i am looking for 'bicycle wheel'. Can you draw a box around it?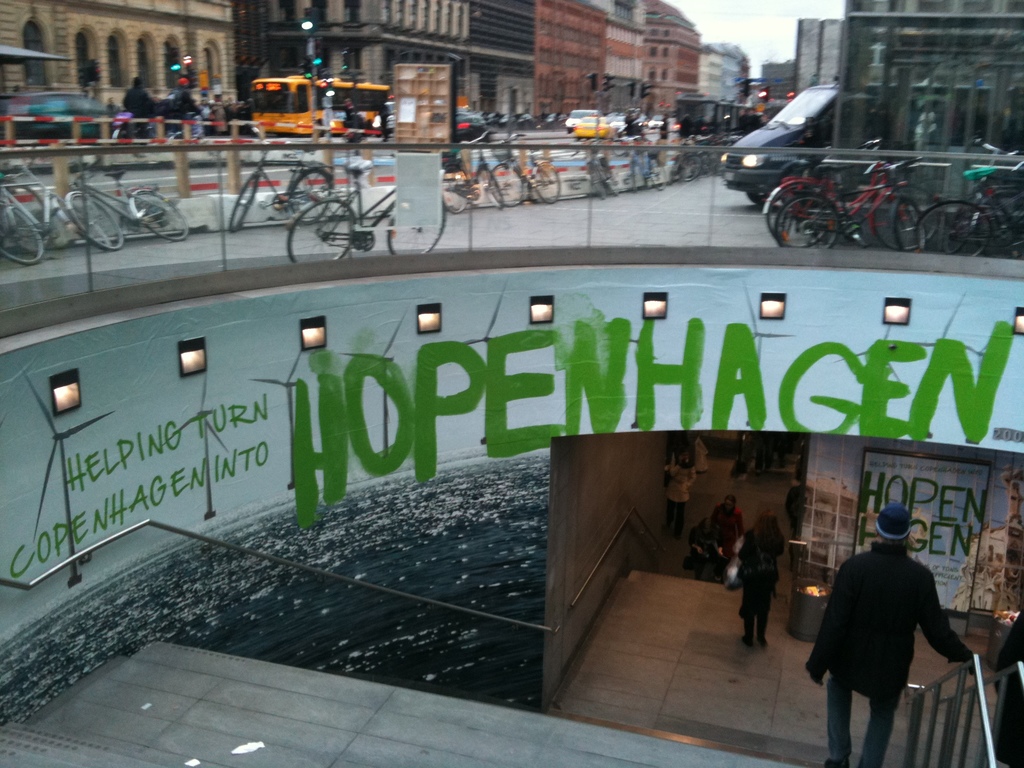
Sure, the bounding box is box=[0, 196, 44, 268].
